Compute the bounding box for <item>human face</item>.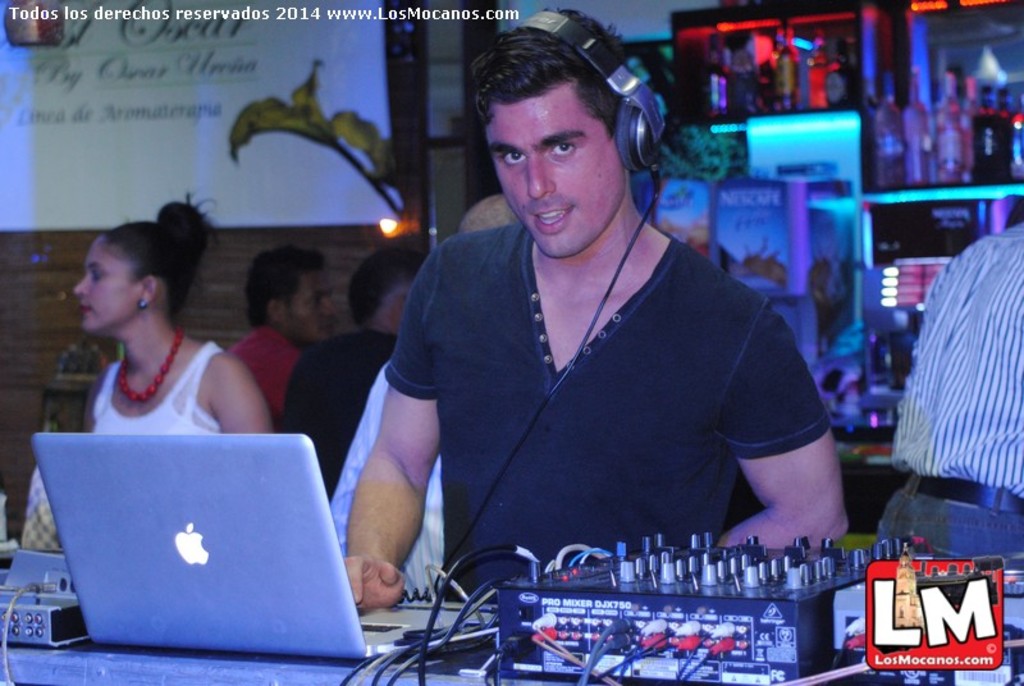
box=[493, 105, 626, 261].
